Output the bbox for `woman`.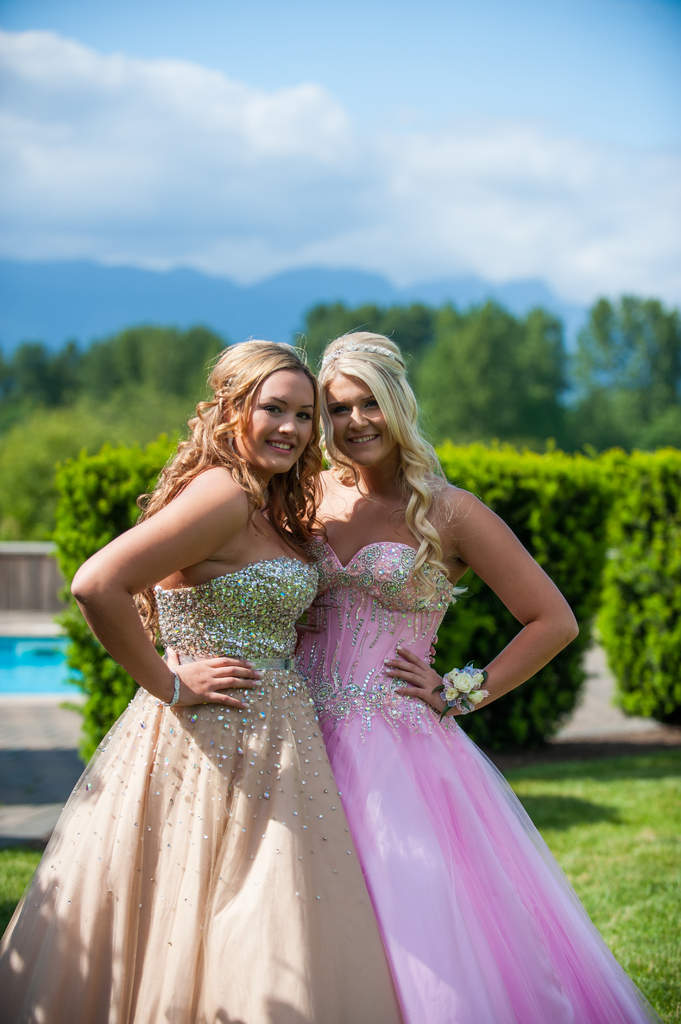
x1=286 y1=319 x2=661 y2=1023.
